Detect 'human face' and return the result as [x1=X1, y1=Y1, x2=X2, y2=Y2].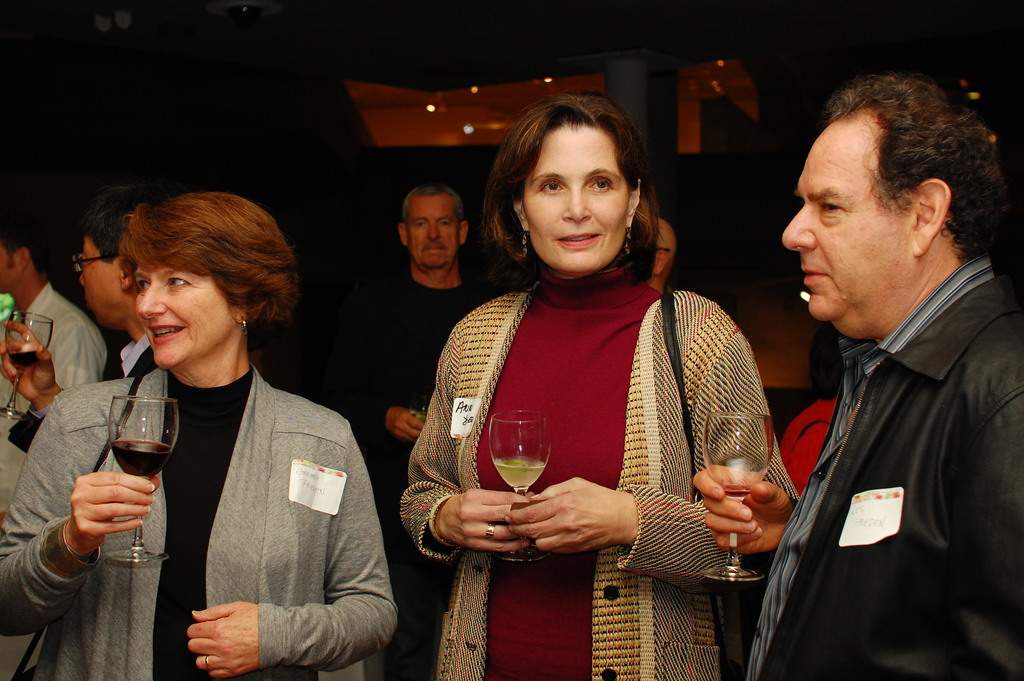
[x1=408, y1=195, x2=460, y2=265].
